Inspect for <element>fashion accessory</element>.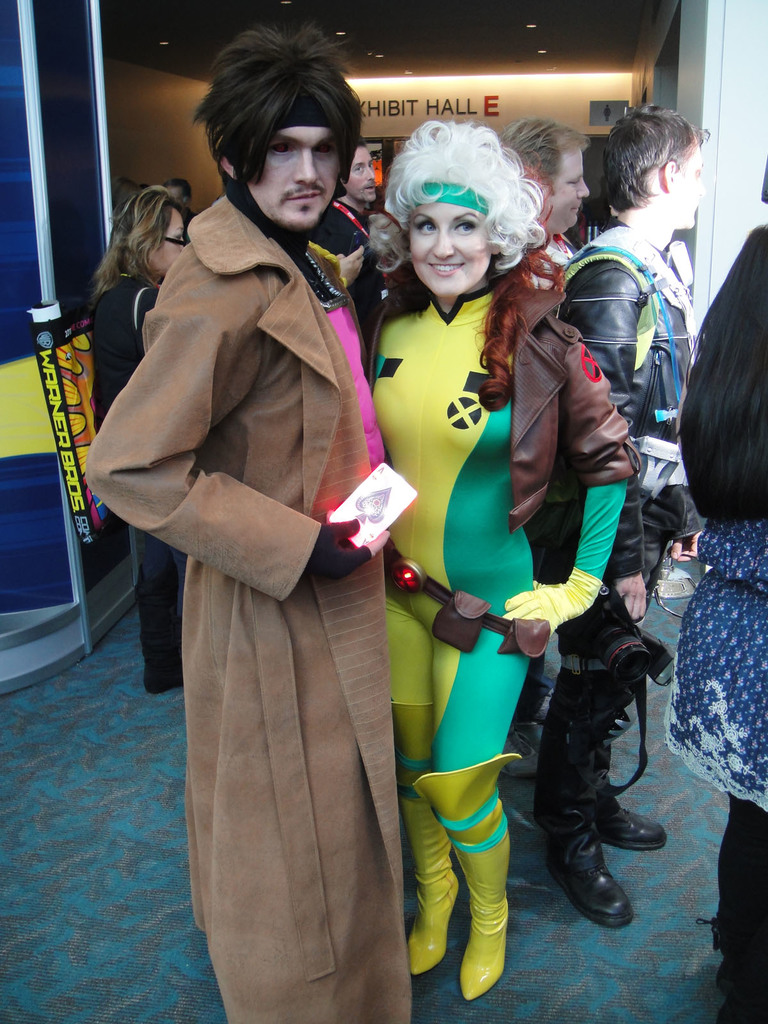
Inspection: (left=399, top=768, right=461, bottom=977).
